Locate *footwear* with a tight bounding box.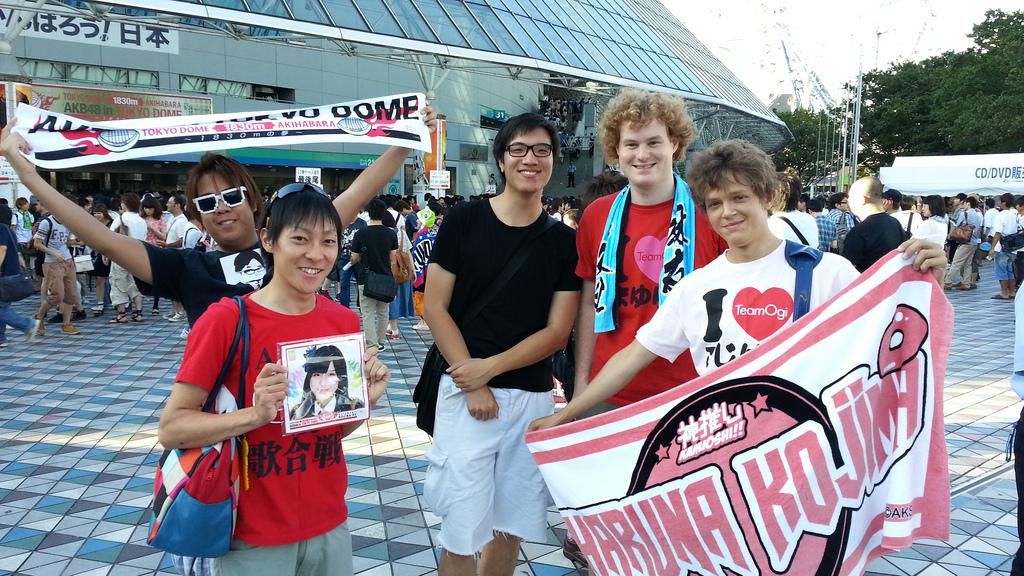
x1=93, y1=304, x2=106, y2=319.
